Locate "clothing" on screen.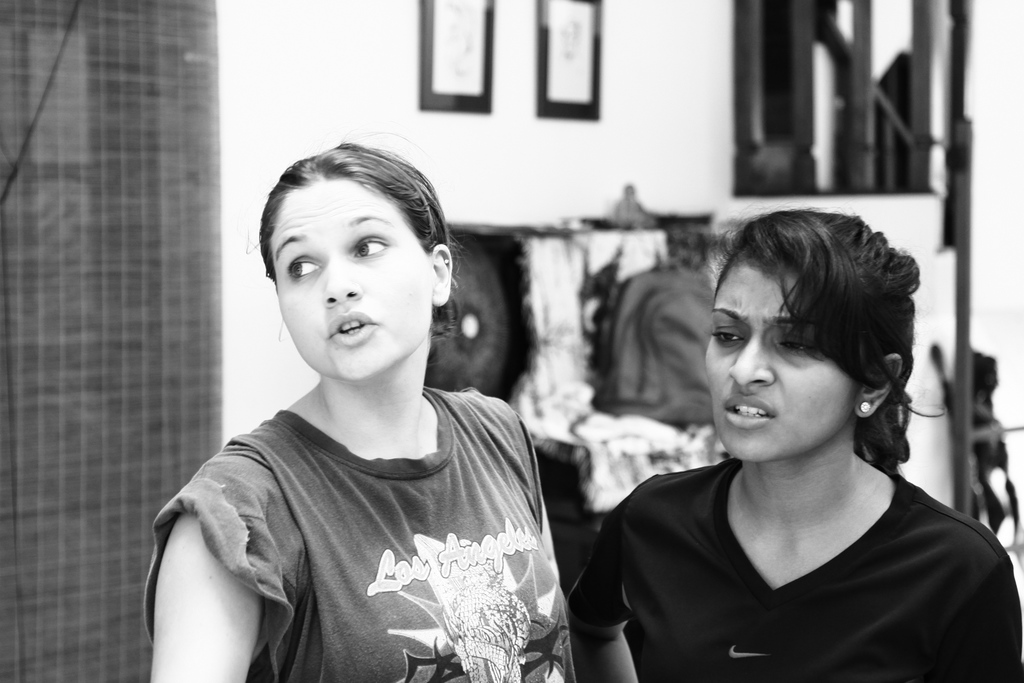
On screen at {"x1": 564, "y1": 451, "x2": 1021, "y2": 682}.
